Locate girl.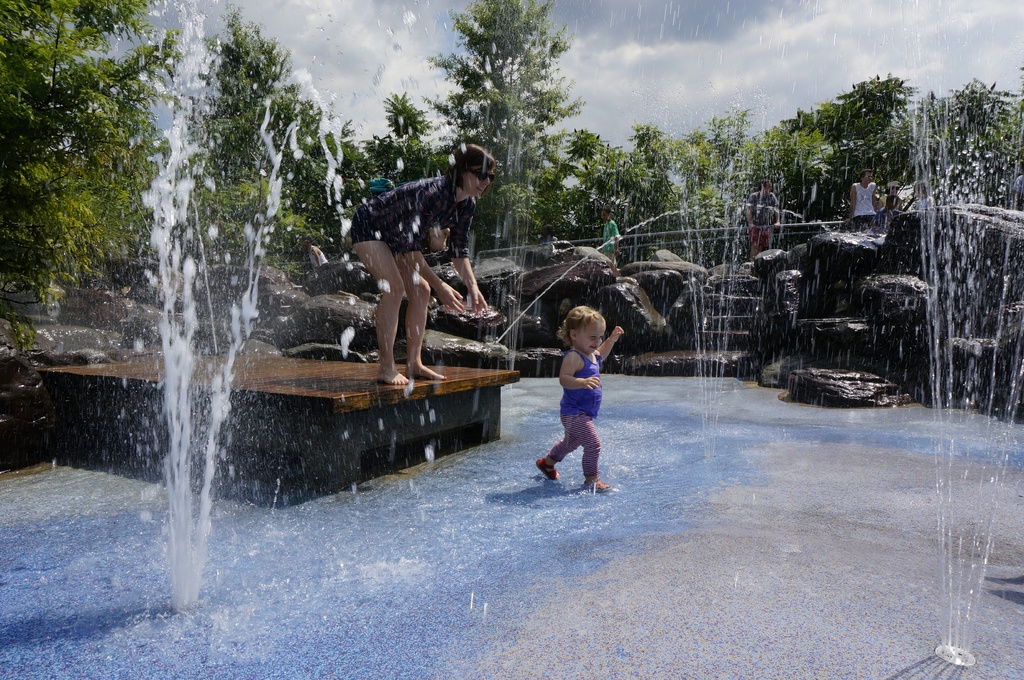
Bounding box: (left=345, top=136, right=501, bottom=395).
